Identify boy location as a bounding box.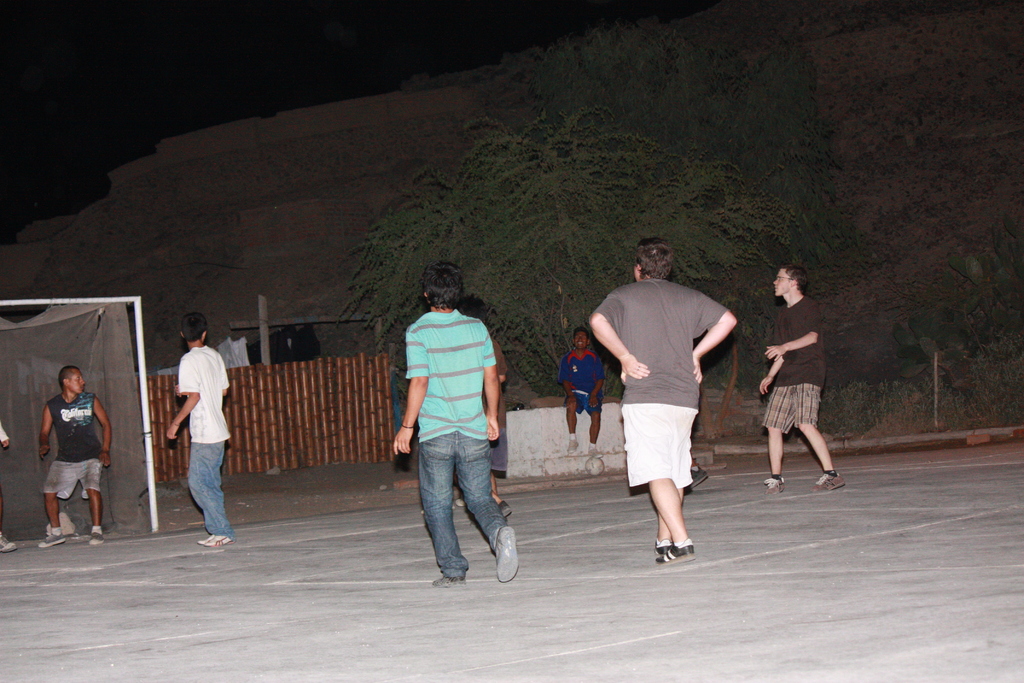
689:450:712:488.
